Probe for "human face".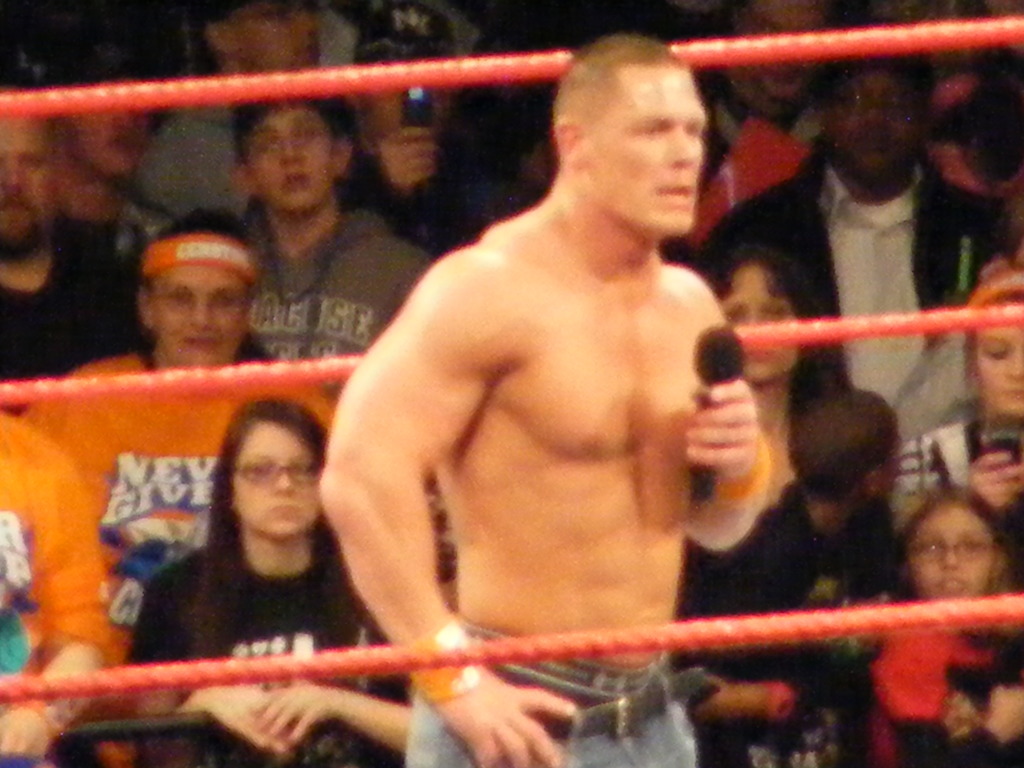
Probe result: [829,68,916,181].
